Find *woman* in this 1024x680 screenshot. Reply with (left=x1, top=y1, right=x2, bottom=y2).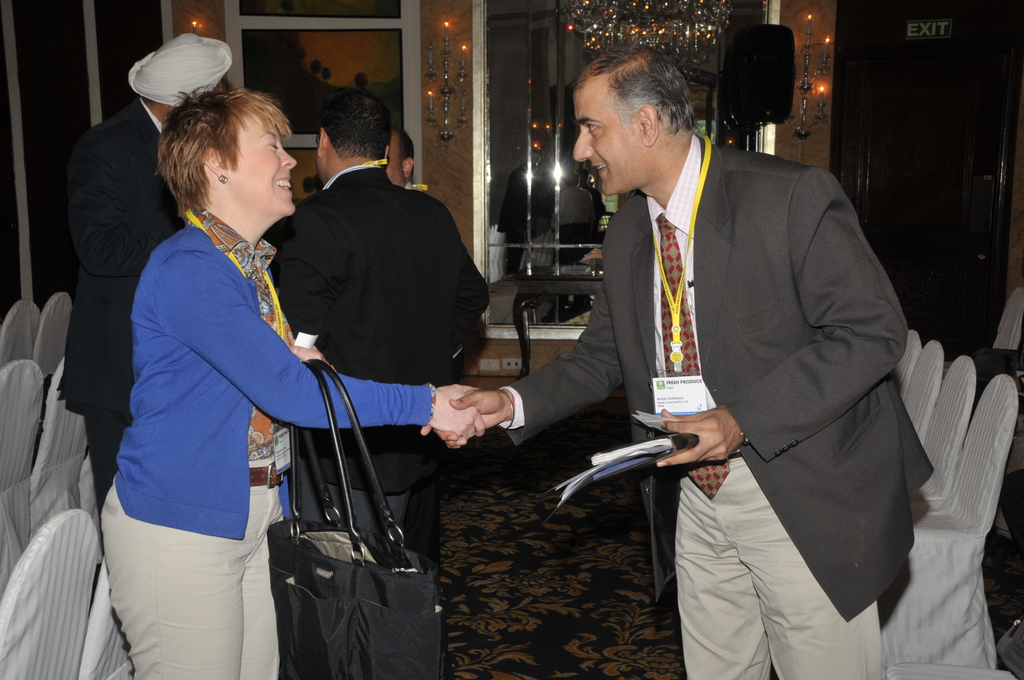
(left=154, top=74, right=483, bottom=679).
